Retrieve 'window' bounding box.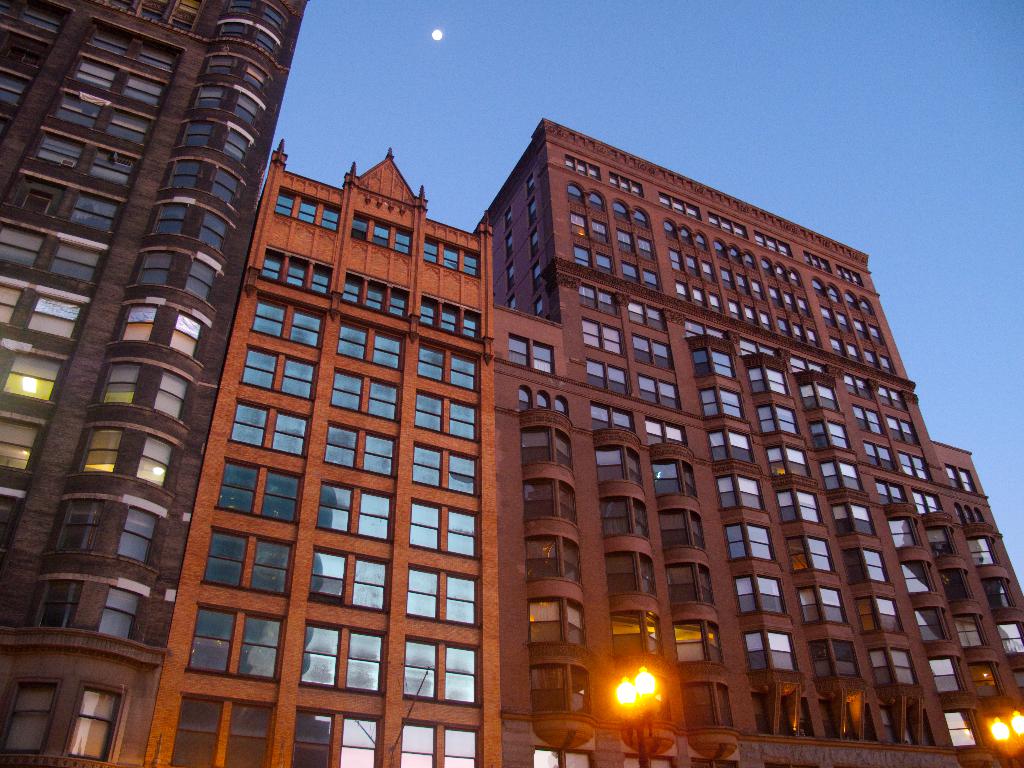
Bounding box: x1=330 y1=367 x2=398 y2=422.
